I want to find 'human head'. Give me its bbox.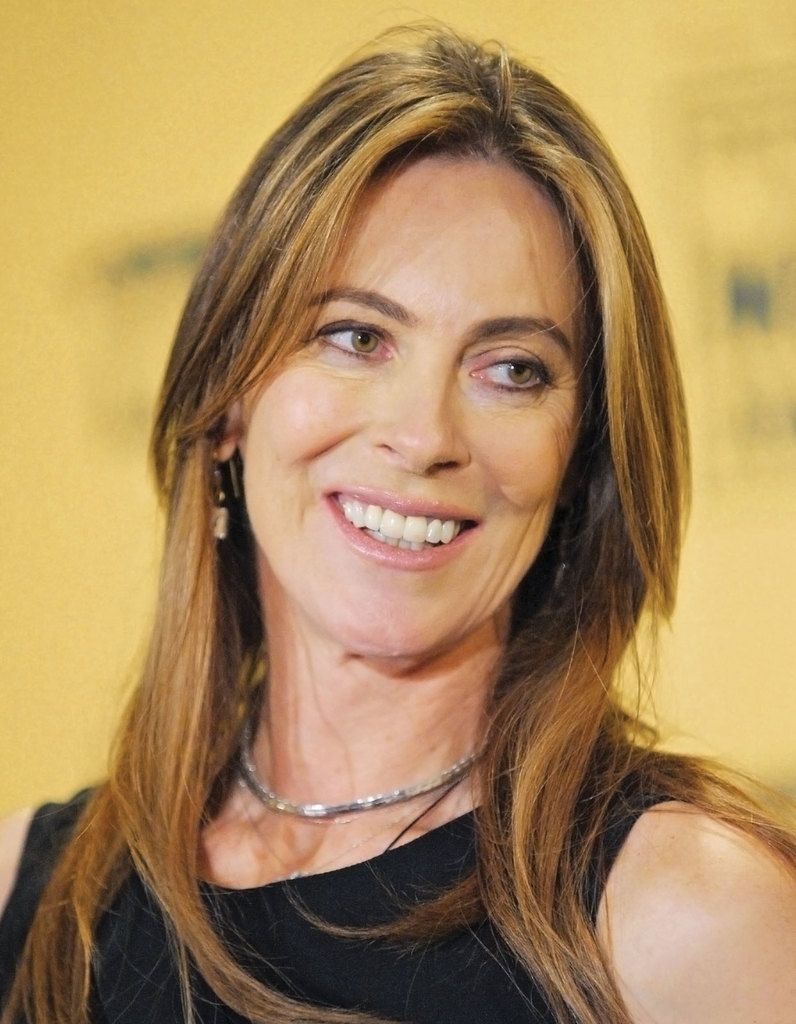
bbox(182, 57, 644, 619).
